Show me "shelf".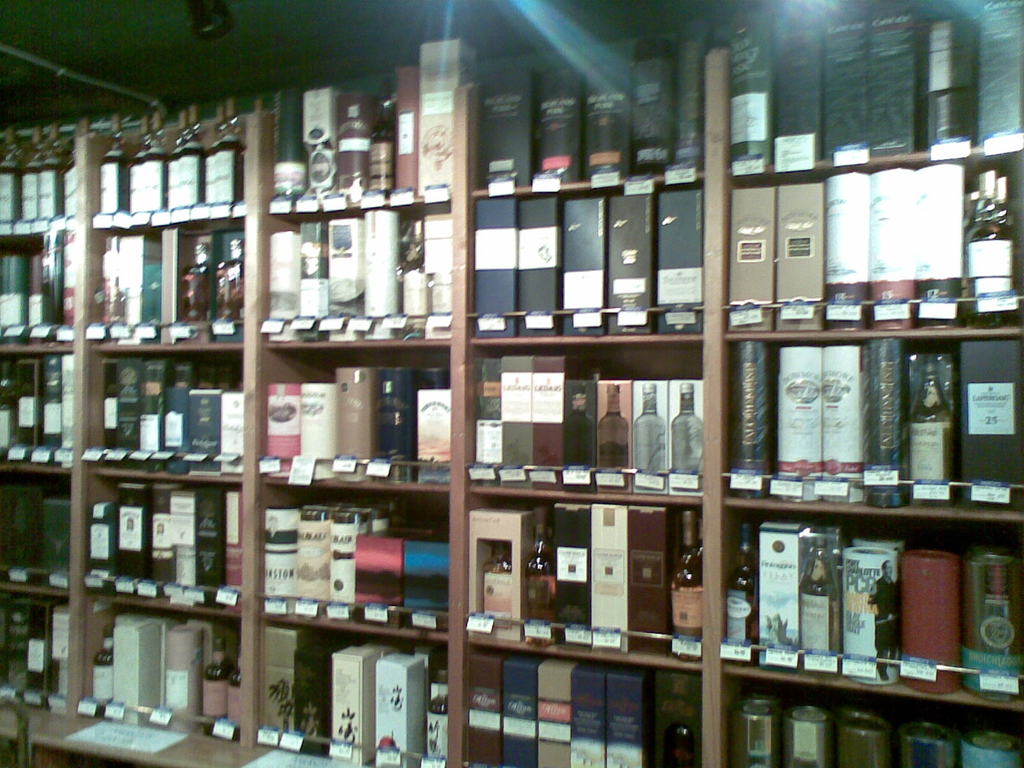
"shelf" is here: [x1=0, y1=569, x2=74, y2=704].
